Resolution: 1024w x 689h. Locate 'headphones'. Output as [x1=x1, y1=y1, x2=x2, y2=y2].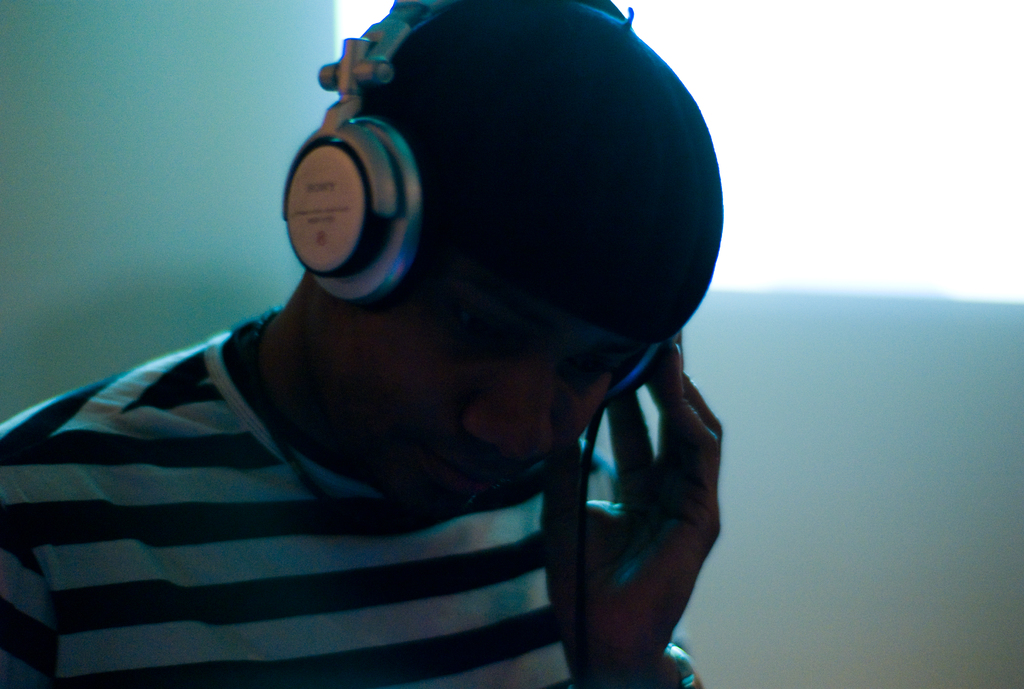
[x1=235, y1=0, x2=722, y2=394].
